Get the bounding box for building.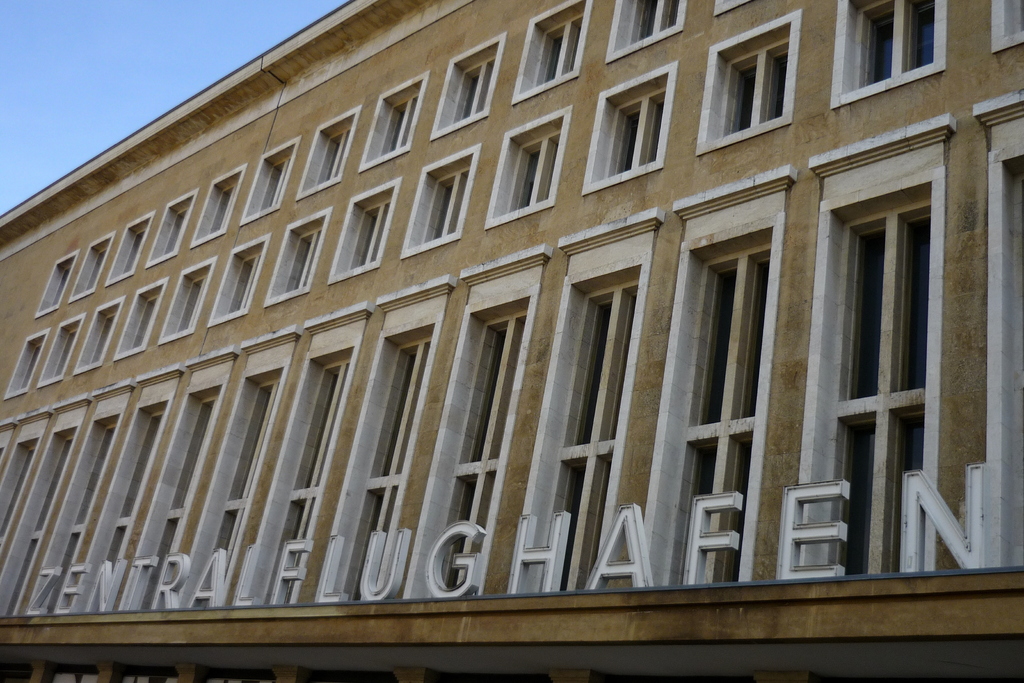
0/0/1023/682.
